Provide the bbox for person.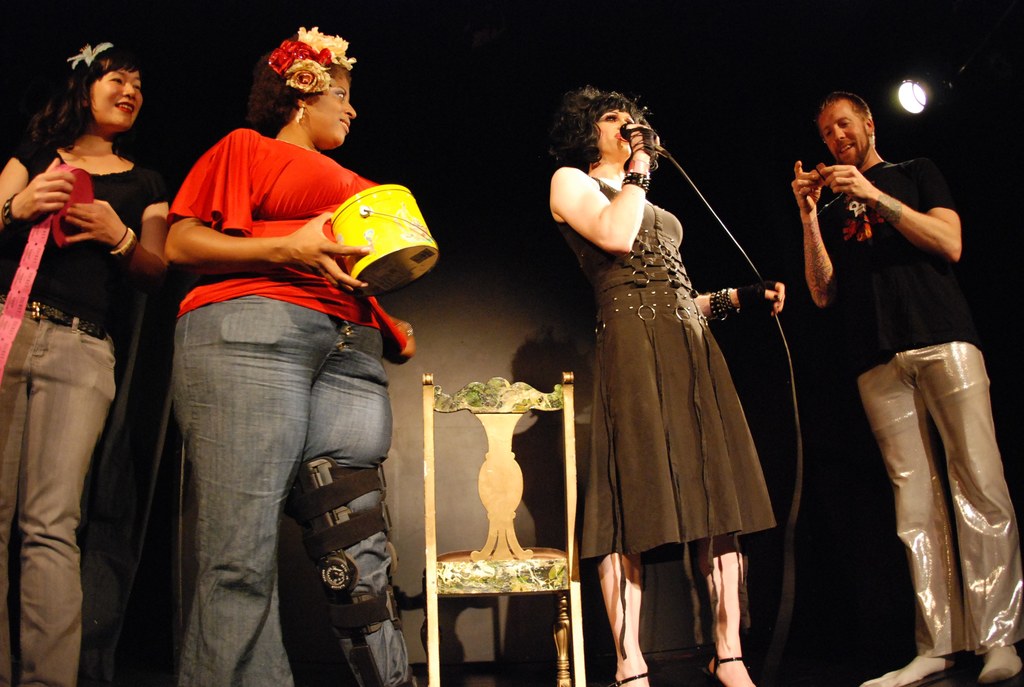
x1=545, y1=89, x2=784, y2=686.
